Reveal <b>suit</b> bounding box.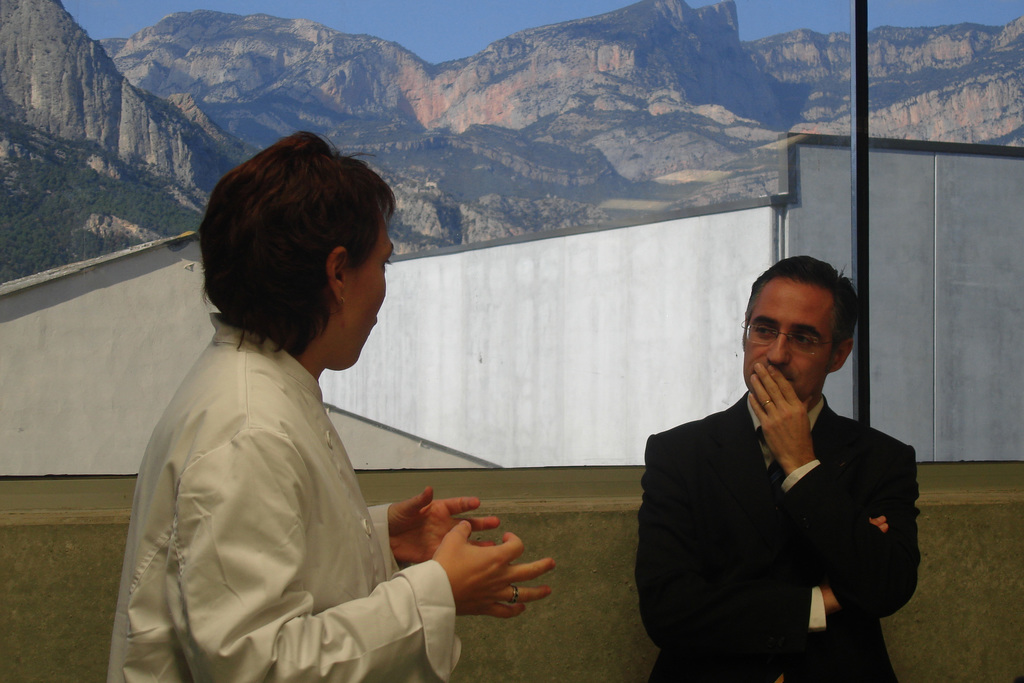
Revealed: (x1=665, y1=328, x2=908, y2=666).
